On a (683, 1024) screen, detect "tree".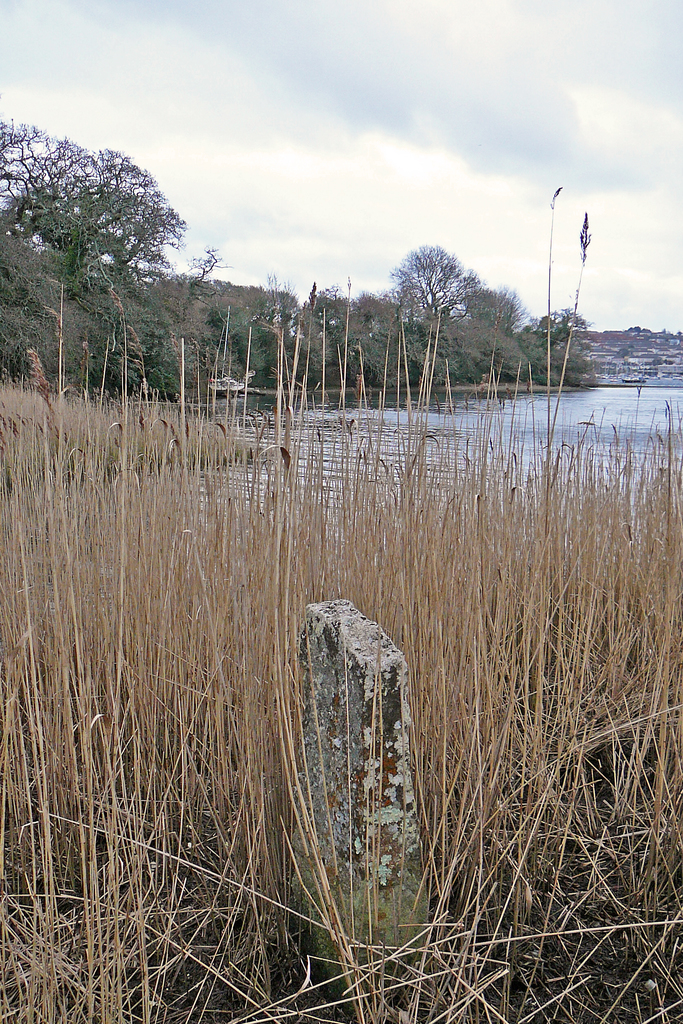
box(493, 302, 593, 393).
